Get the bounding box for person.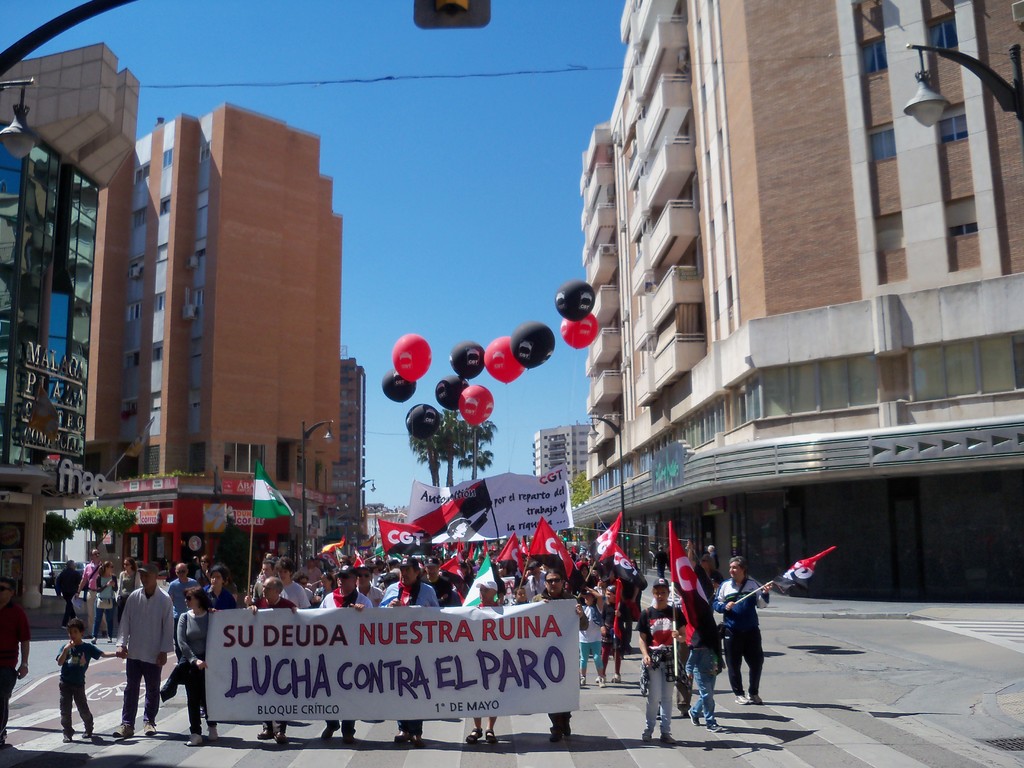
{"left": 272, "top": 561, "right": 310, "bottom": 609}.
